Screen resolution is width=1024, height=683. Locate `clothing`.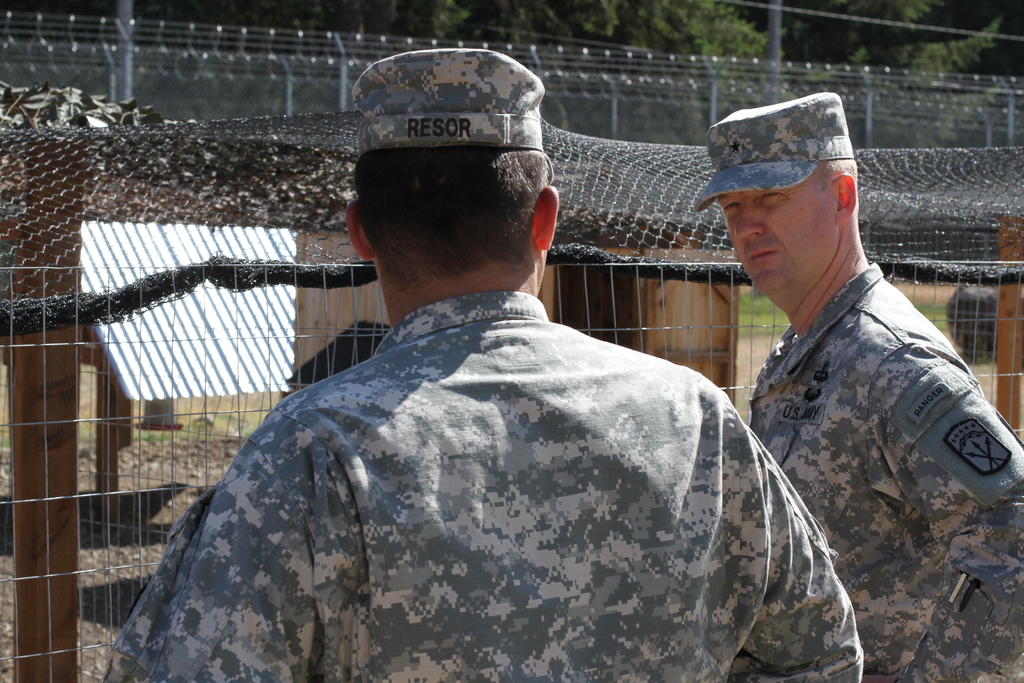
box=[743, 264, 1023, 682].
